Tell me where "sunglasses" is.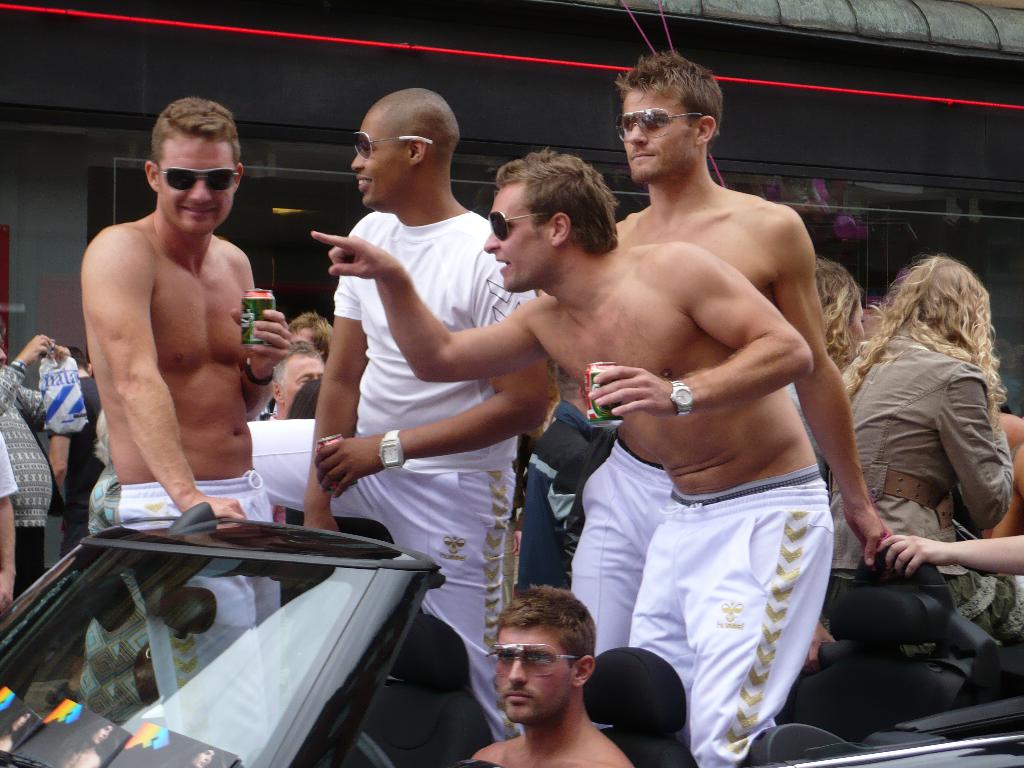
"sunglasses" is at left=159, top=168, right=237, bottom=193.
